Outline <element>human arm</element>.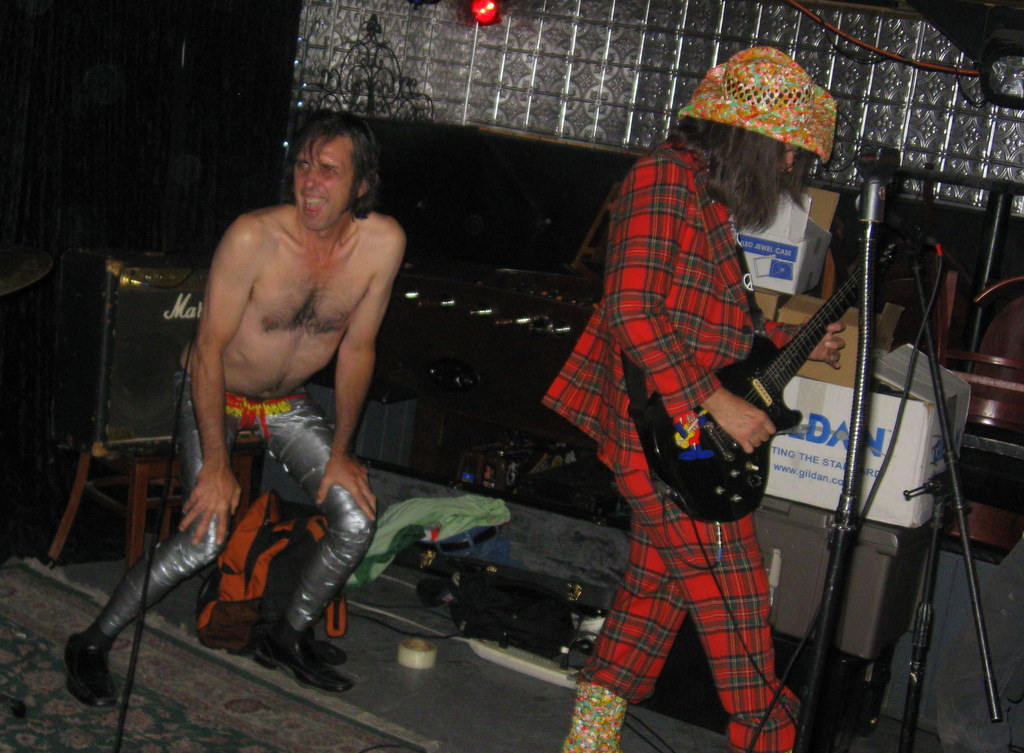
Outline: Rect(769, 307, 849, 375).
